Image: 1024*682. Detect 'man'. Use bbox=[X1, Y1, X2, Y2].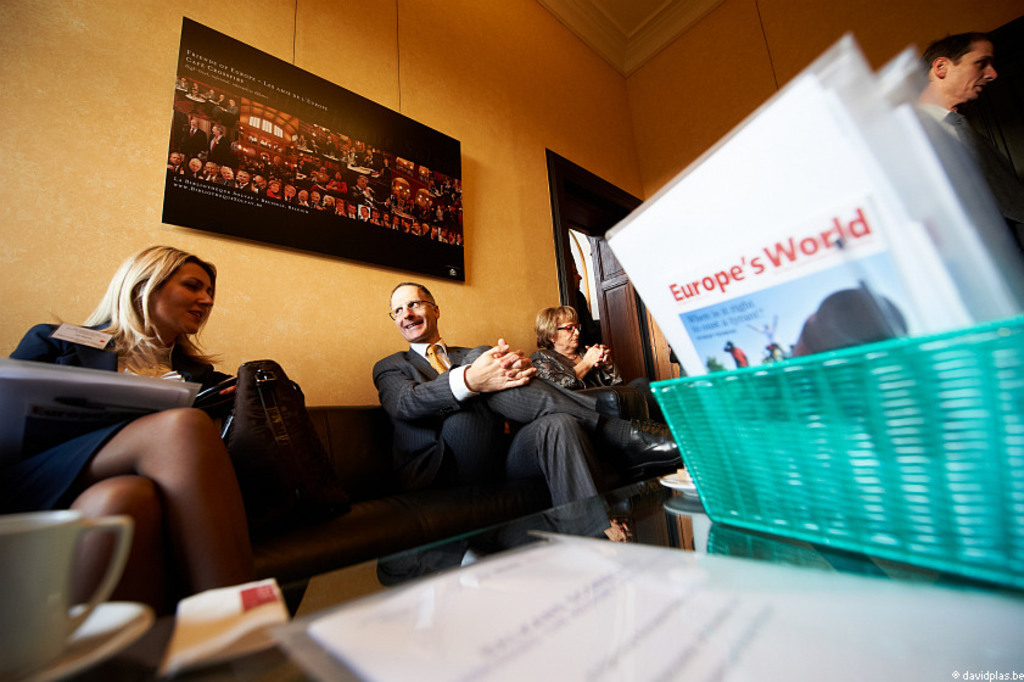
bbox=[347, 287, 650, 532].
